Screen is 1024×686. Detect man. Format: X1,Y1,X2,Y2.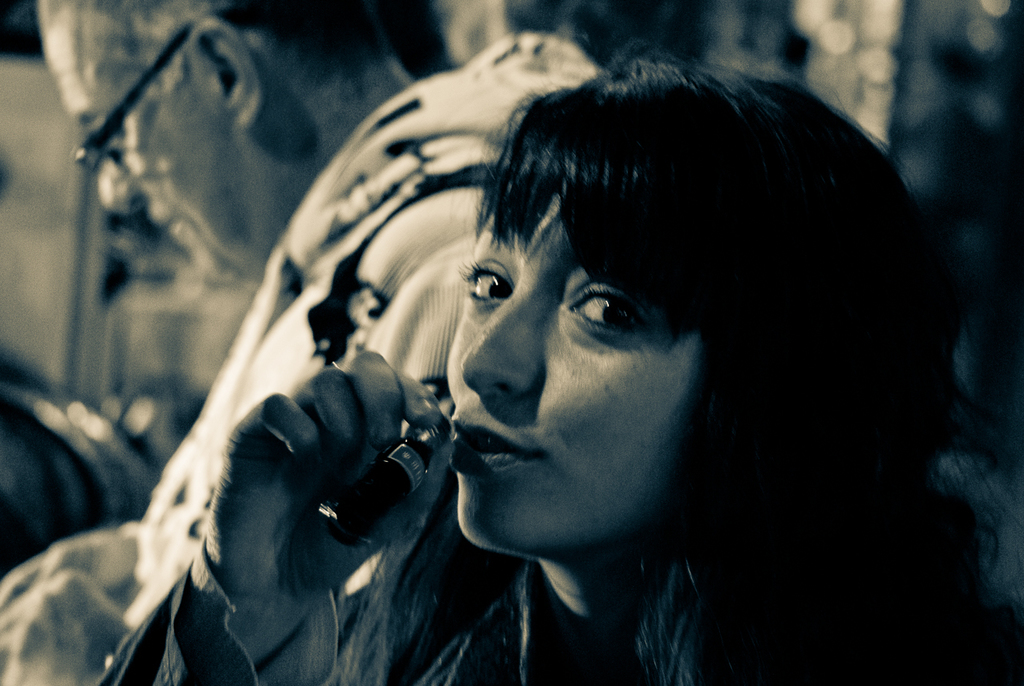
38,0,624,685.
